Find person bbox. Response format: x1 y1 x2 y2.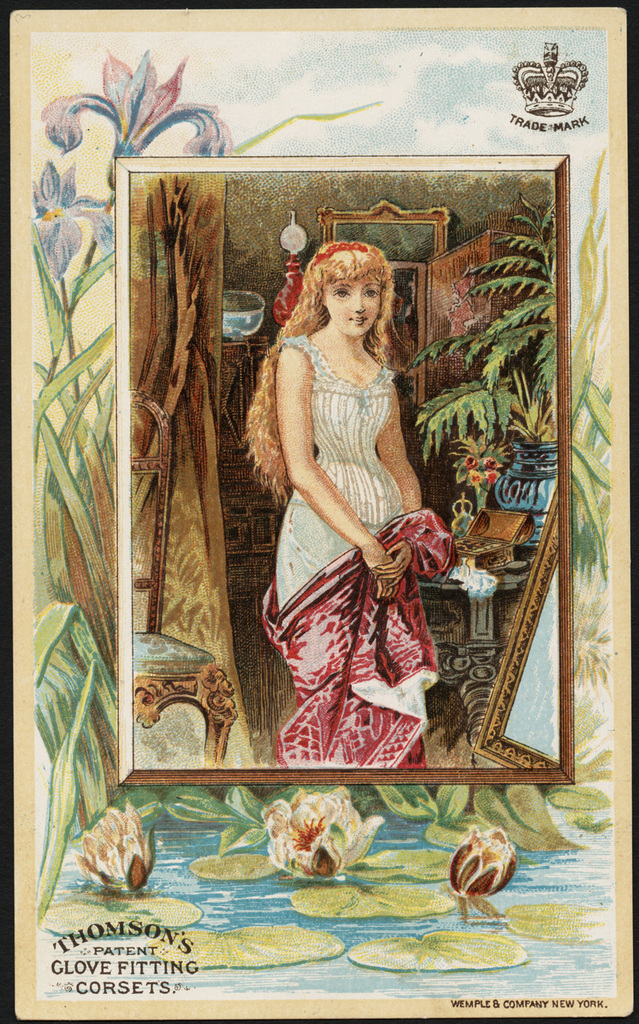
246 241 464 770.
